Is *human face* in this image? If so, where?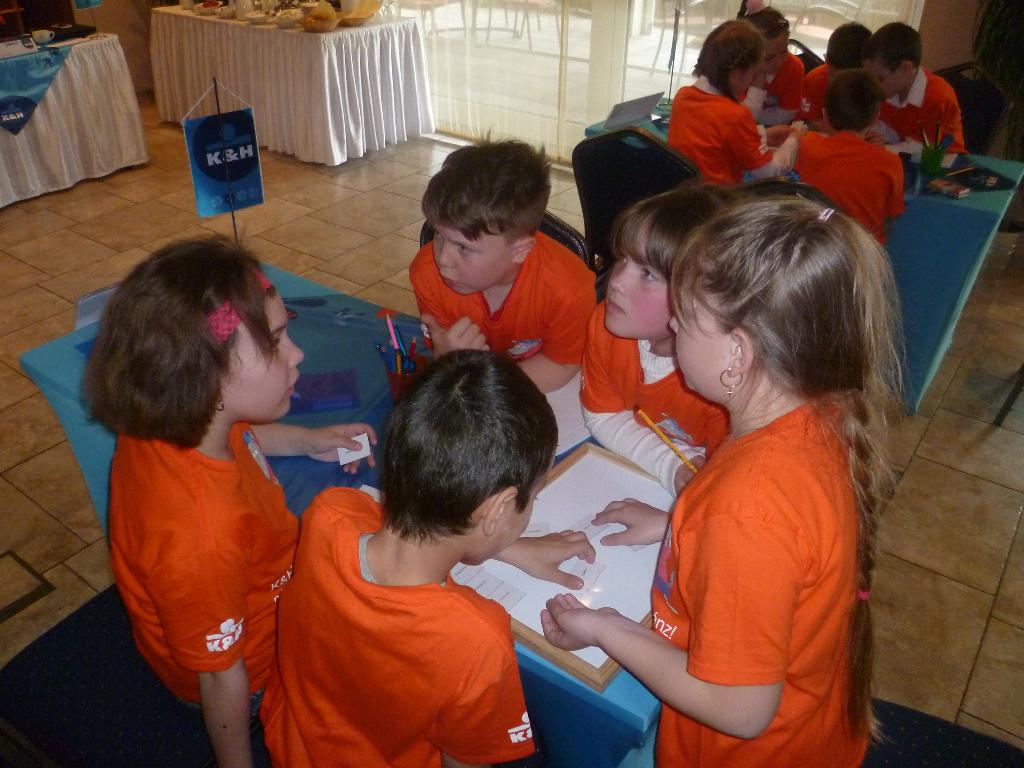
Yes, at <region>220, 289, 307, 424</region>.
